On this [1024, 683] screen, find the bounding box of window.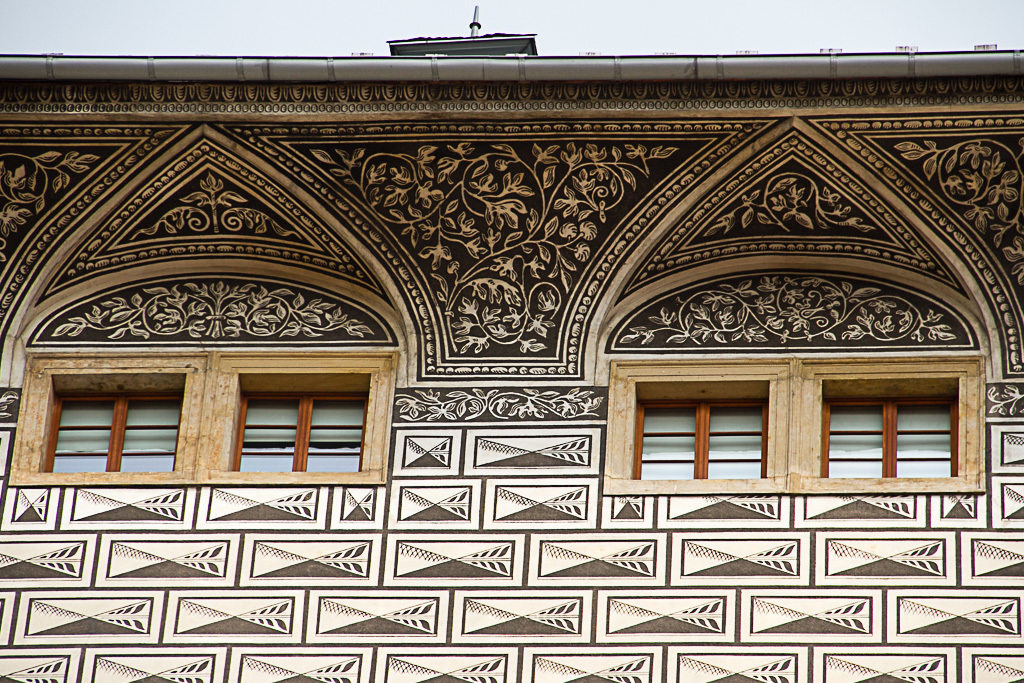
Bounding box: select_region(826, 399, 964, 477).
